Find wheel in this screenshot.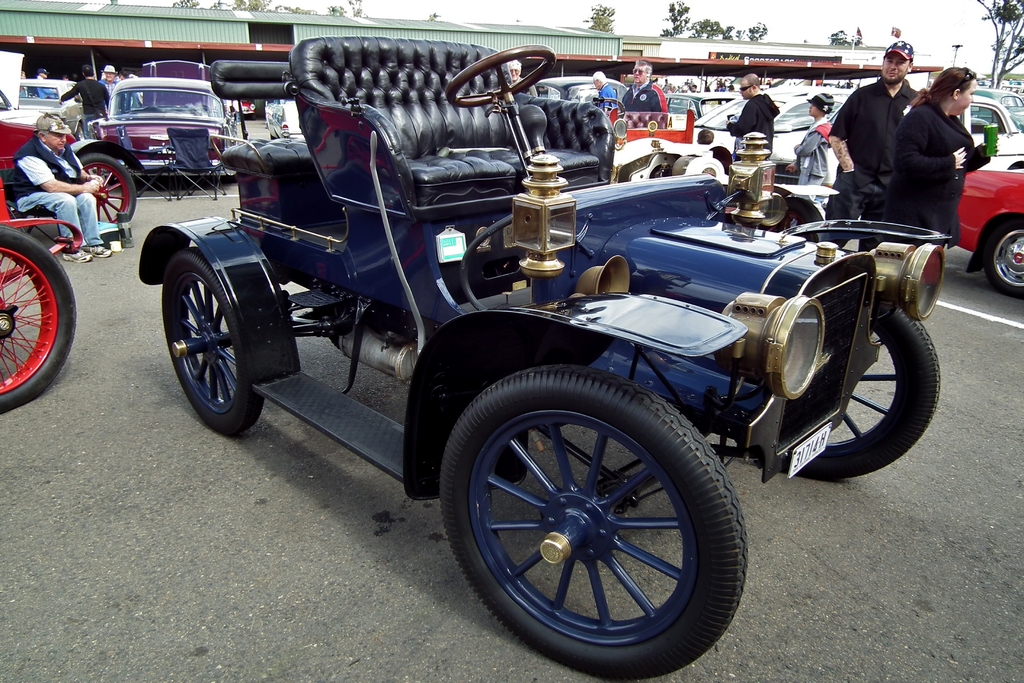
The bounding box for wheel is x1=986 y1=226 x2=1023 y2=299.
